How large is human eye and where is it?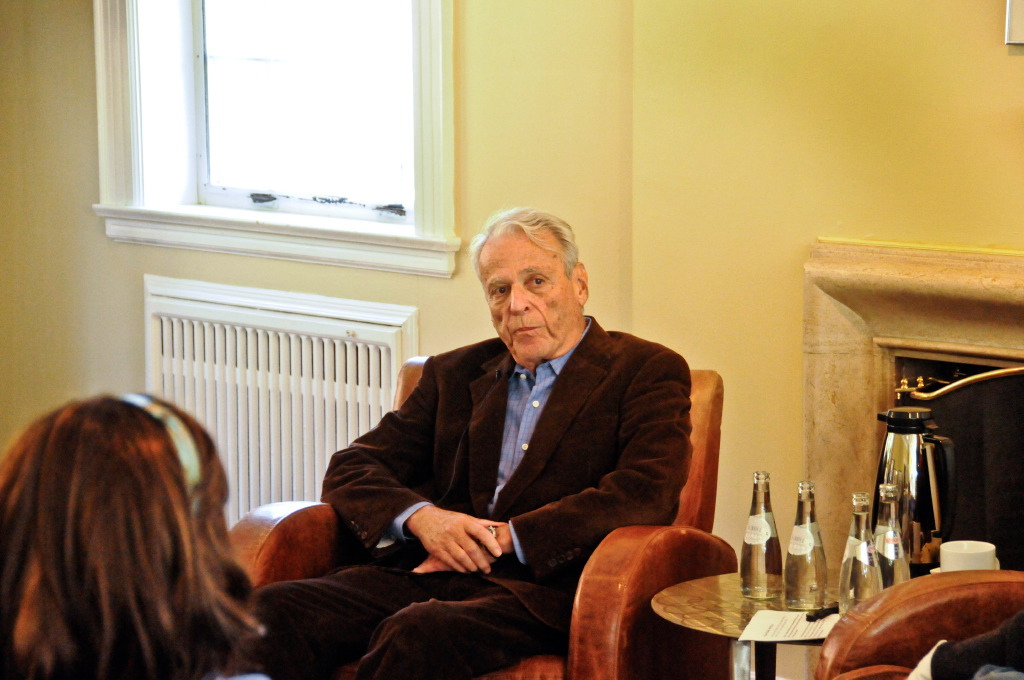
Bounding box: [488,281,512,300].
